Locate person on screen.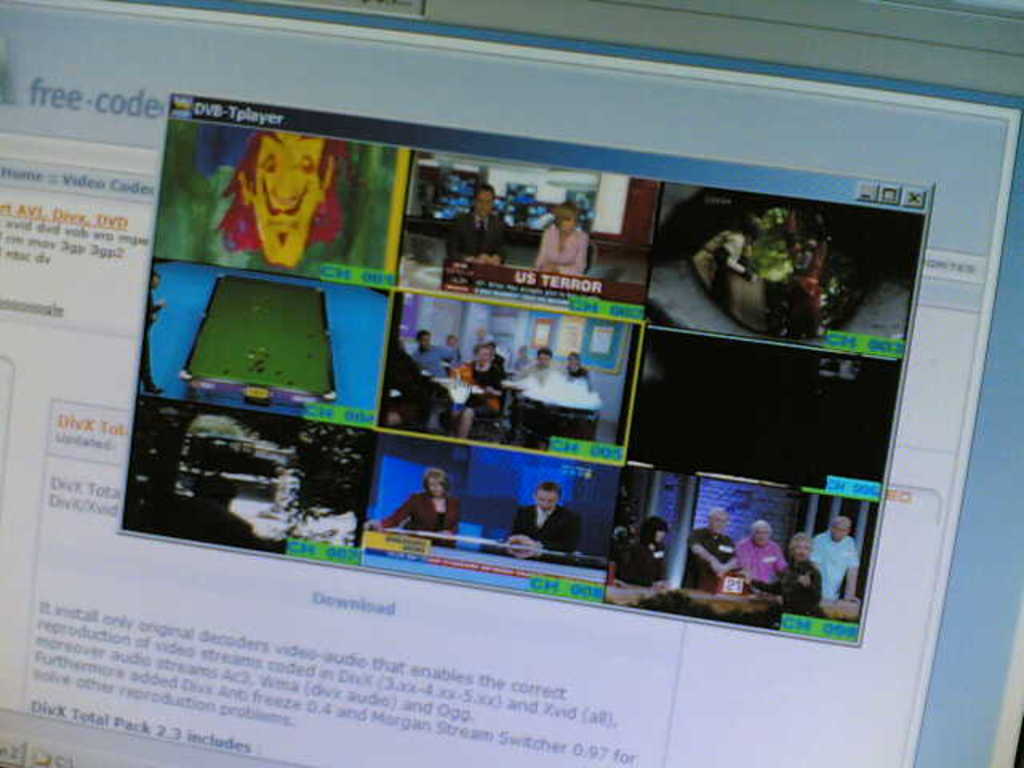
On screen at 731/523/782/608.
